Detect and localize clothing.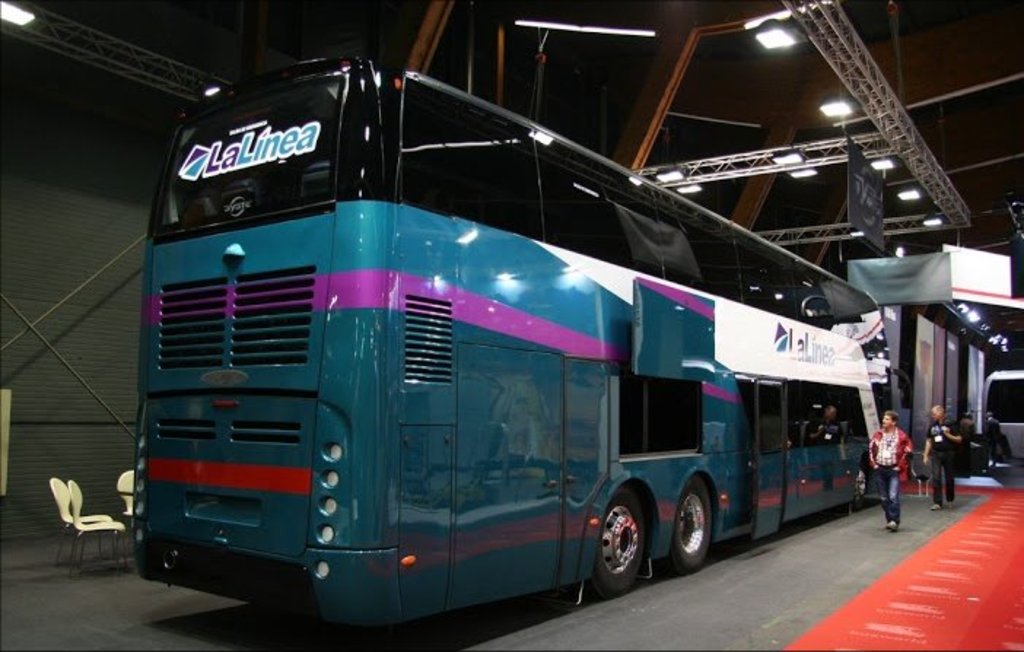
Localized at [919, 413, 960, 508].
